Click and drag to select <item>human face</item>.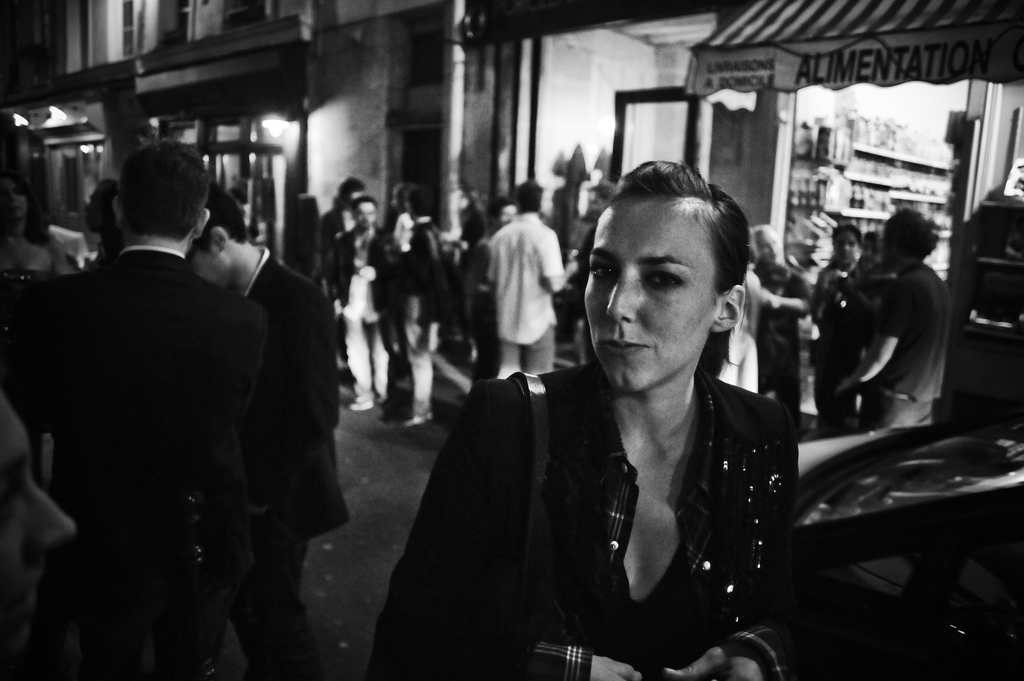
Selection: crop(835, 229, 856, 260).
